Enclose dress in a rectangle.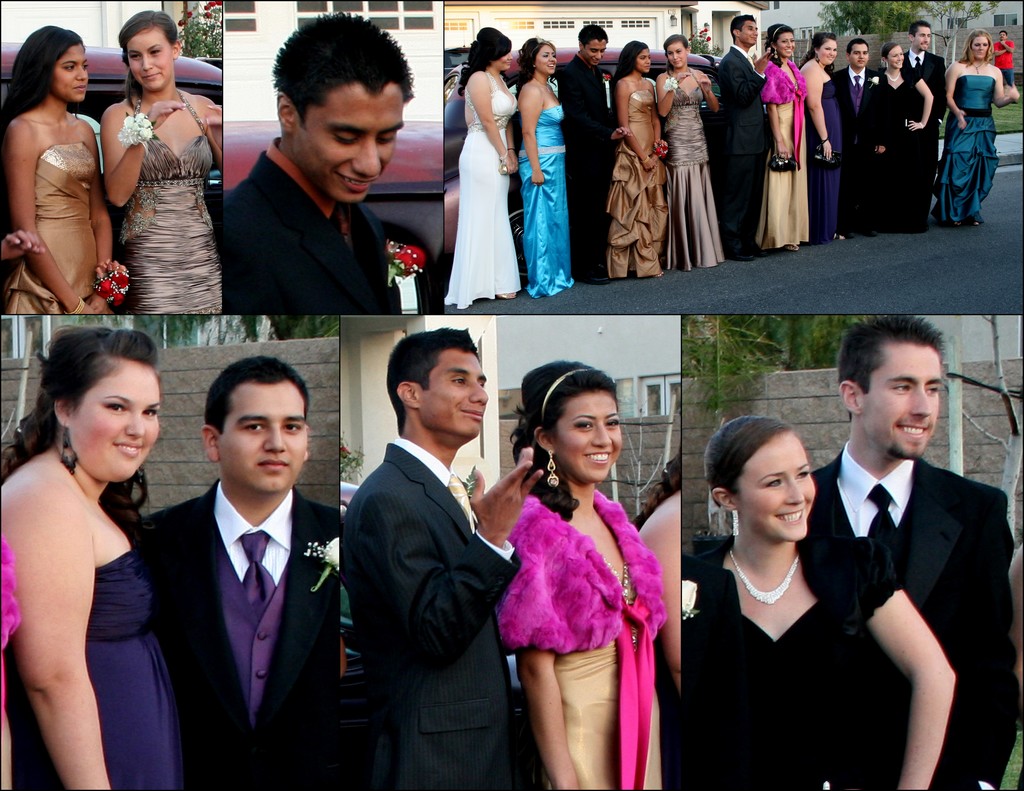
[x1=10, y1=138, x2=100, y2=318].
